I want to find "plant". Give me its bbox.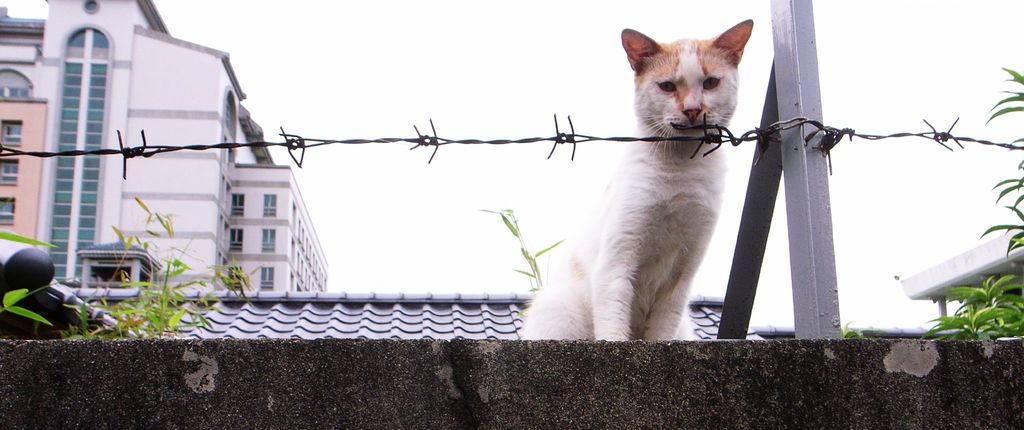
<box>0,226,56,244</box>.
